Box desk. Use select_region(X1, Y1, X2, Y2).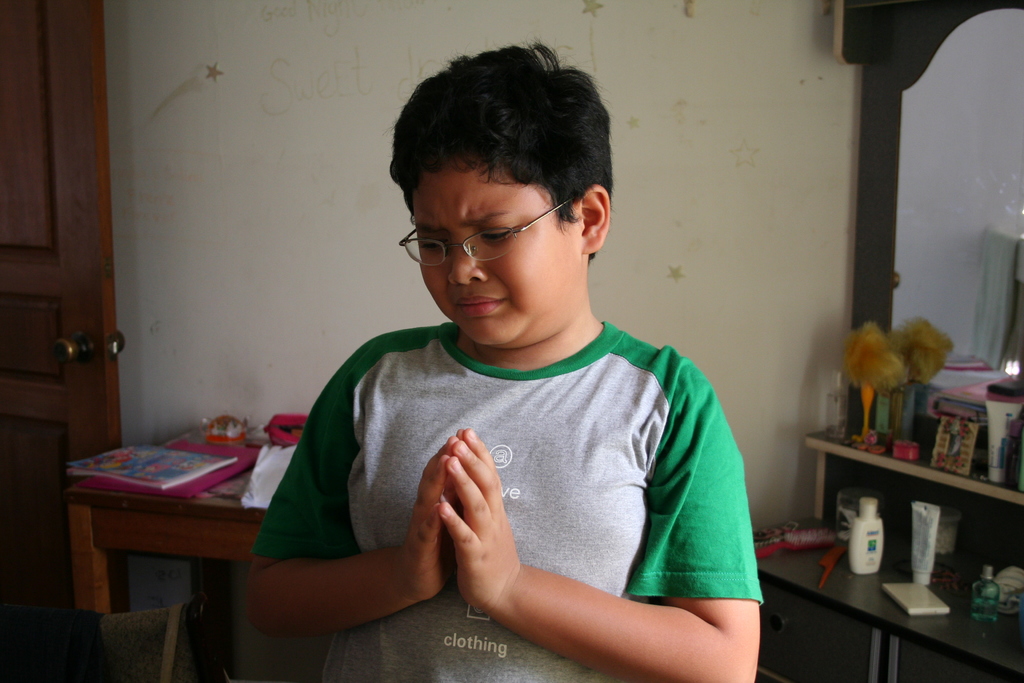
select_region(47, 448, 300, 646).
